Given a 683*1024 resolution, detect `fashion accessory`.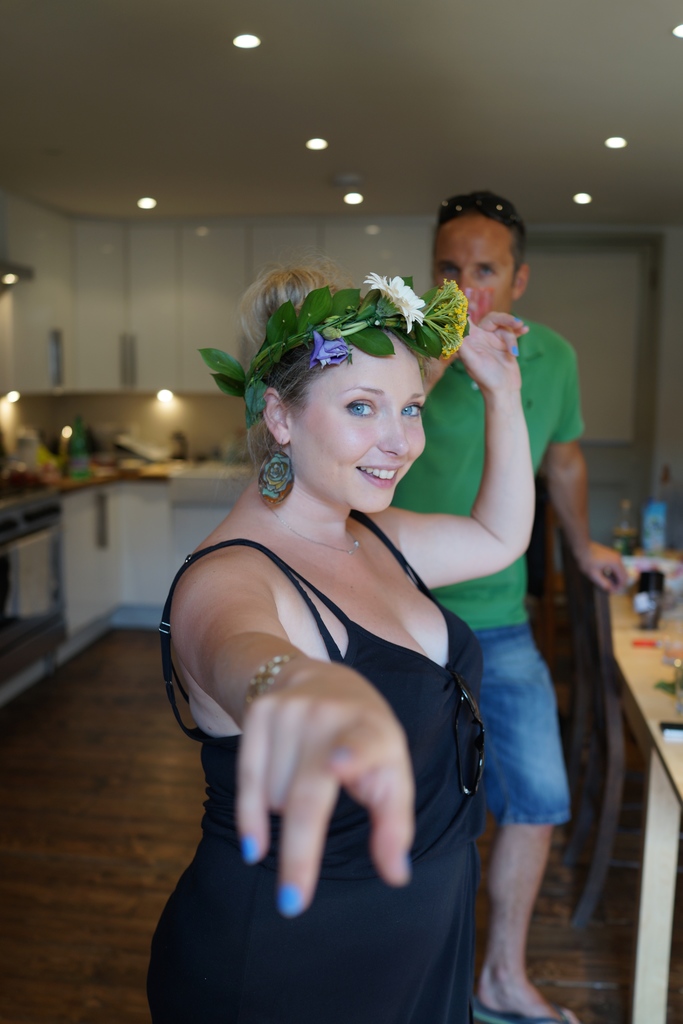
bbox=[280, 884, 299, 916].
